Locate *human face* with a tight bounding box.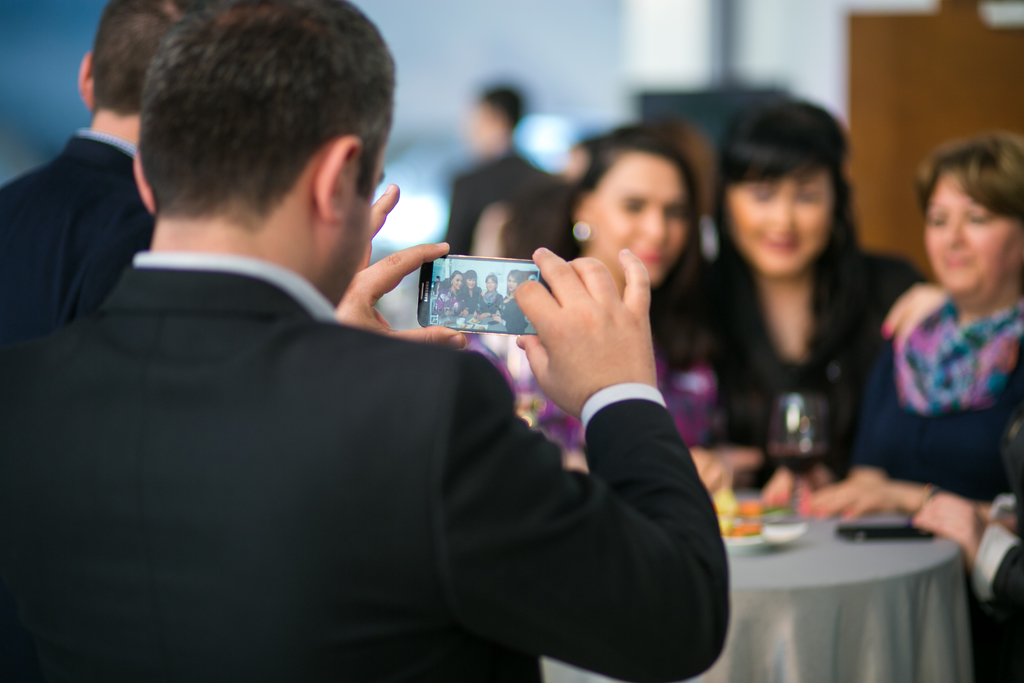
rect(728, 169, 833, 269).
